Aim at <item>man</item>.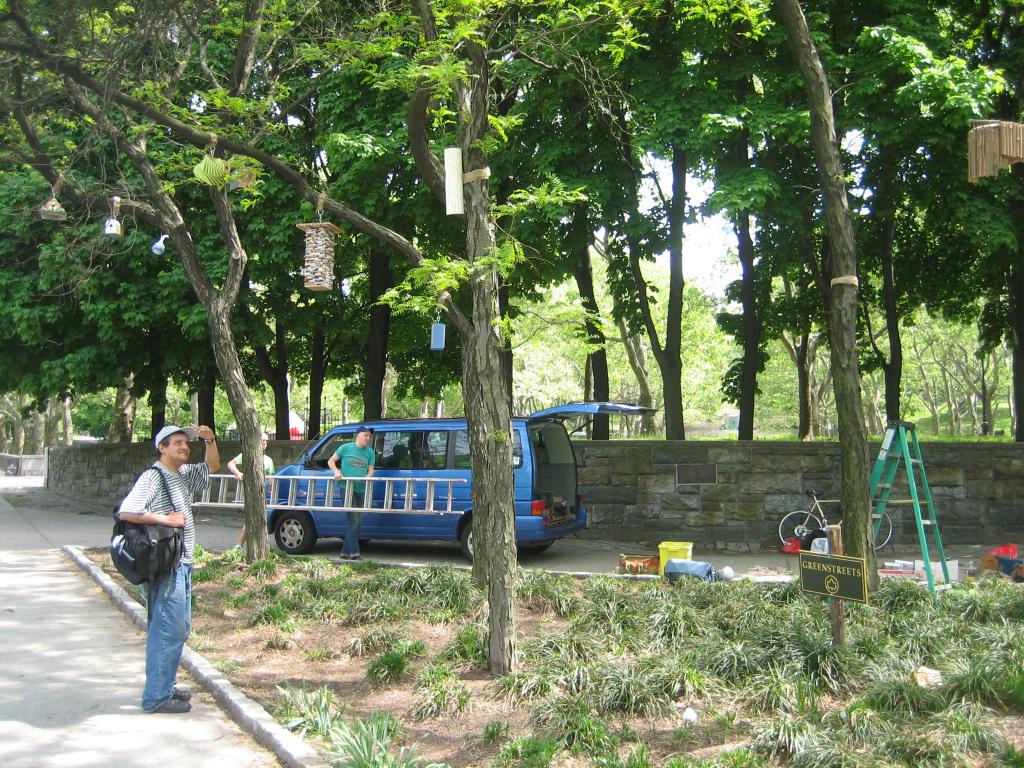
Aimed at <region>329, 426, 376, 558</region>.
